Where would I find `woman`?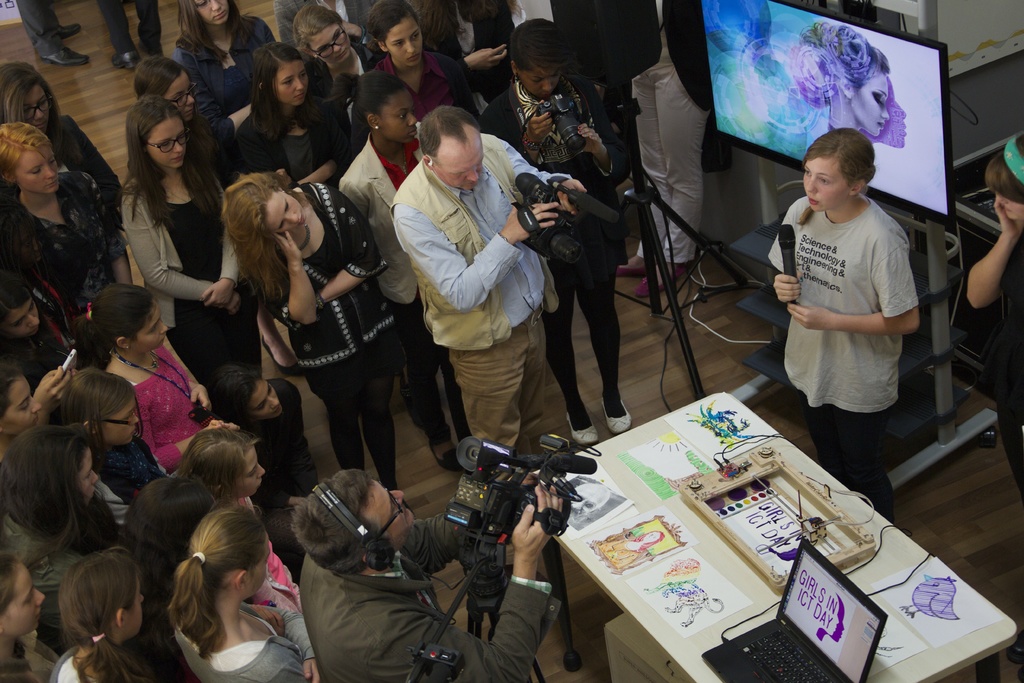
At crop(332, 91, 485, 468).
